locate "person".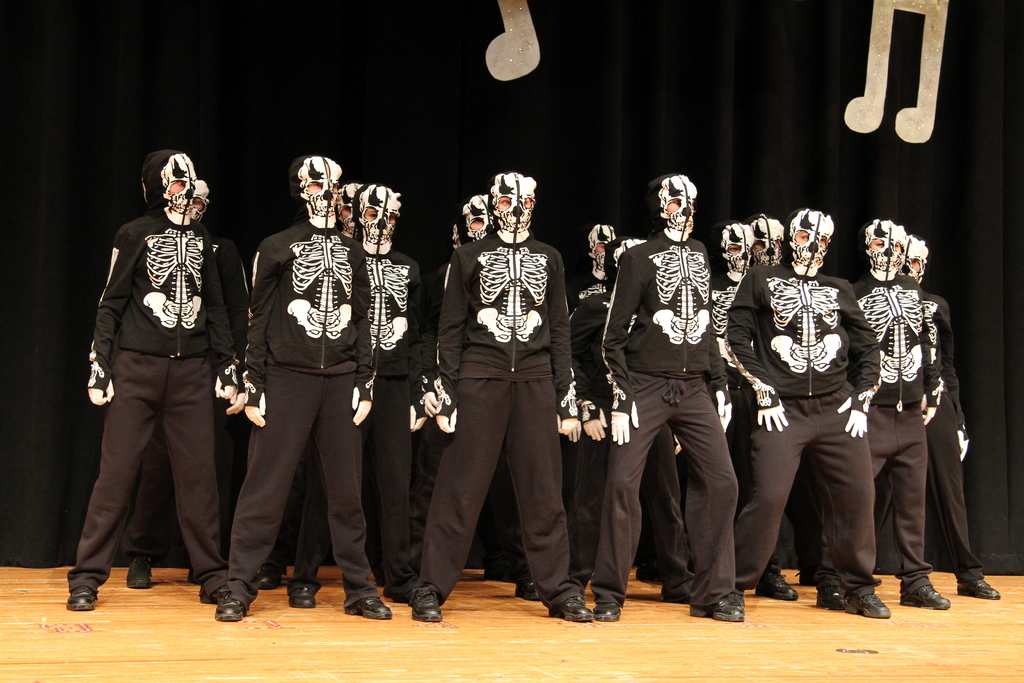
Bounding box: Rect(280, 168, 419, 612).
